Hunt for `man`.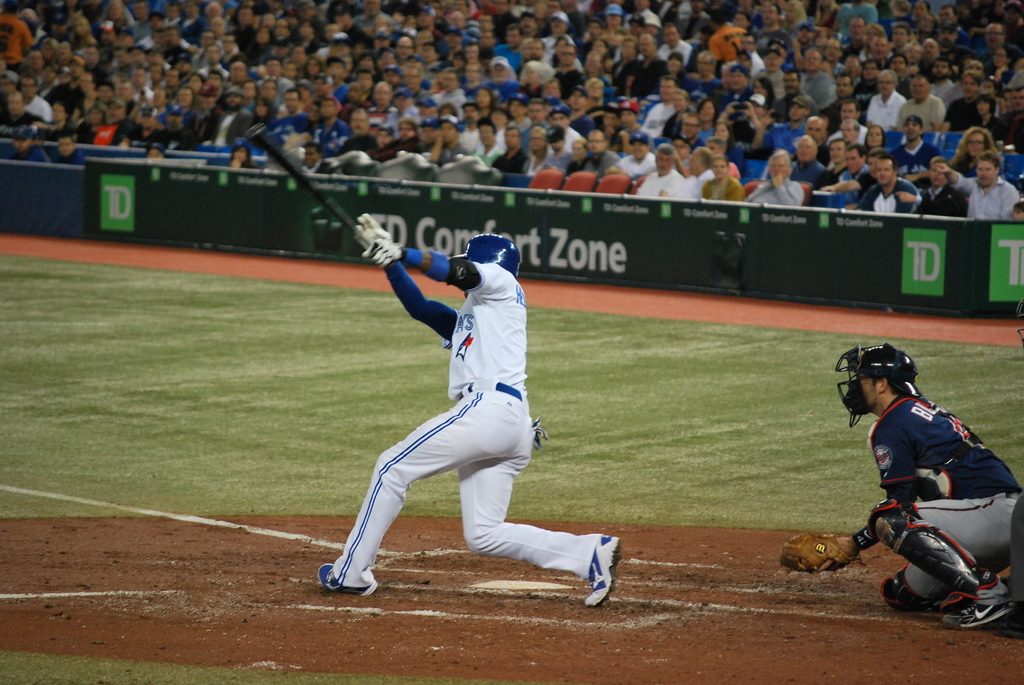
Hunted down at 814, 355, 1023, 632.
